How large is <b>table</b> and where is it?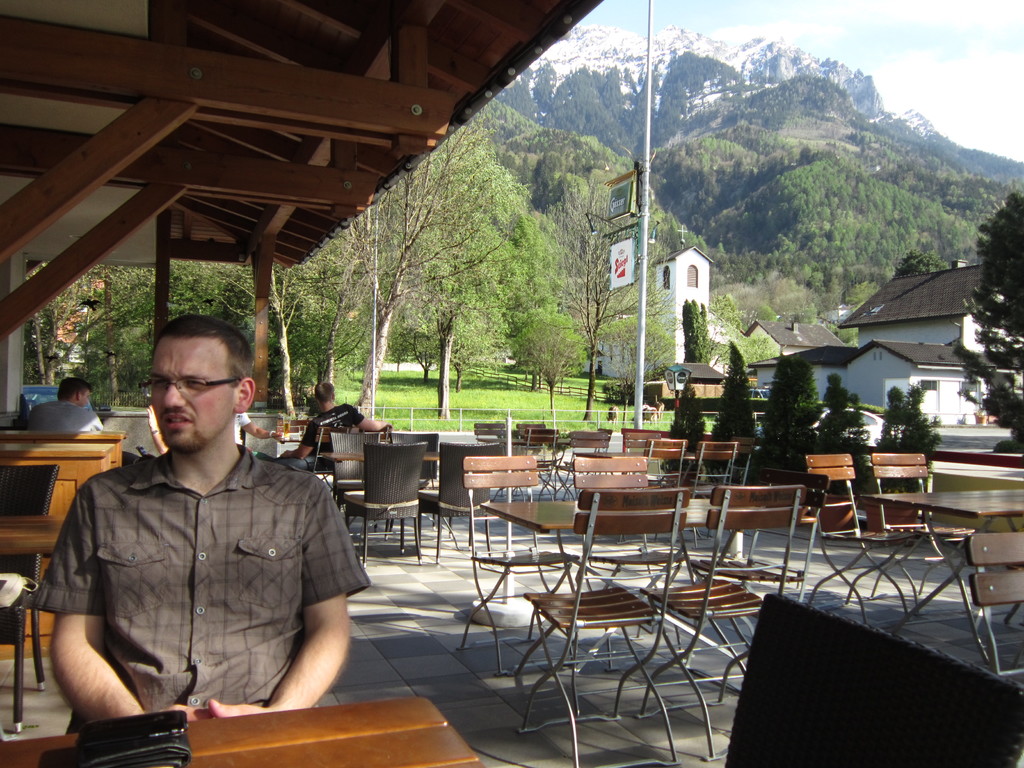
Bounding box: (x1=0, y1=686, x2=495, y2=765).
